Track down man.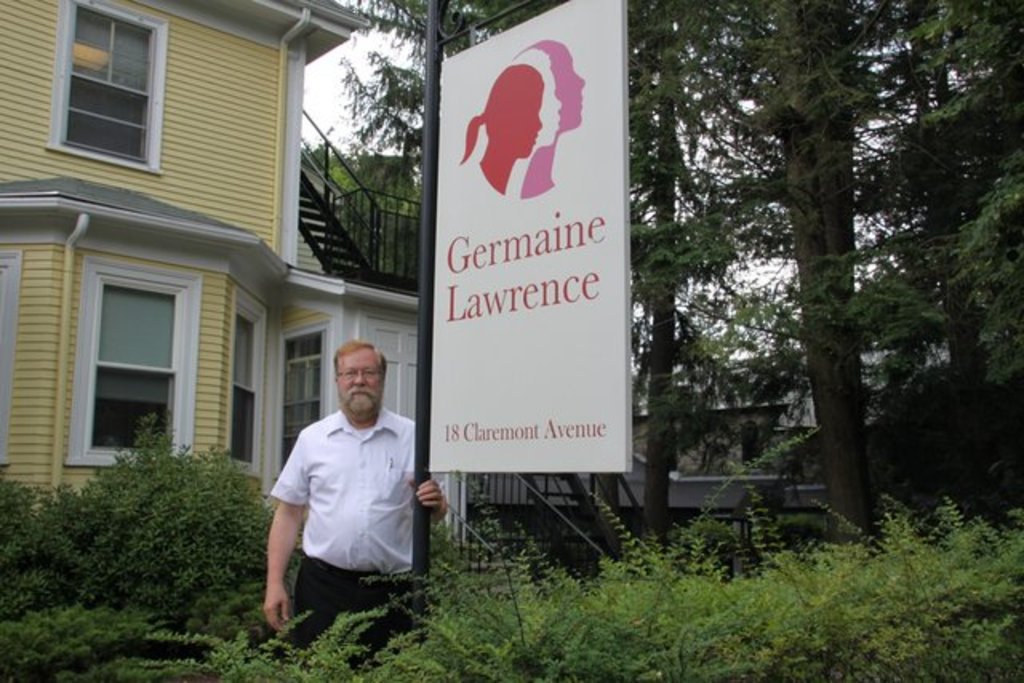
Tracked to [left=254, top=299, right=438, bottom=646].
